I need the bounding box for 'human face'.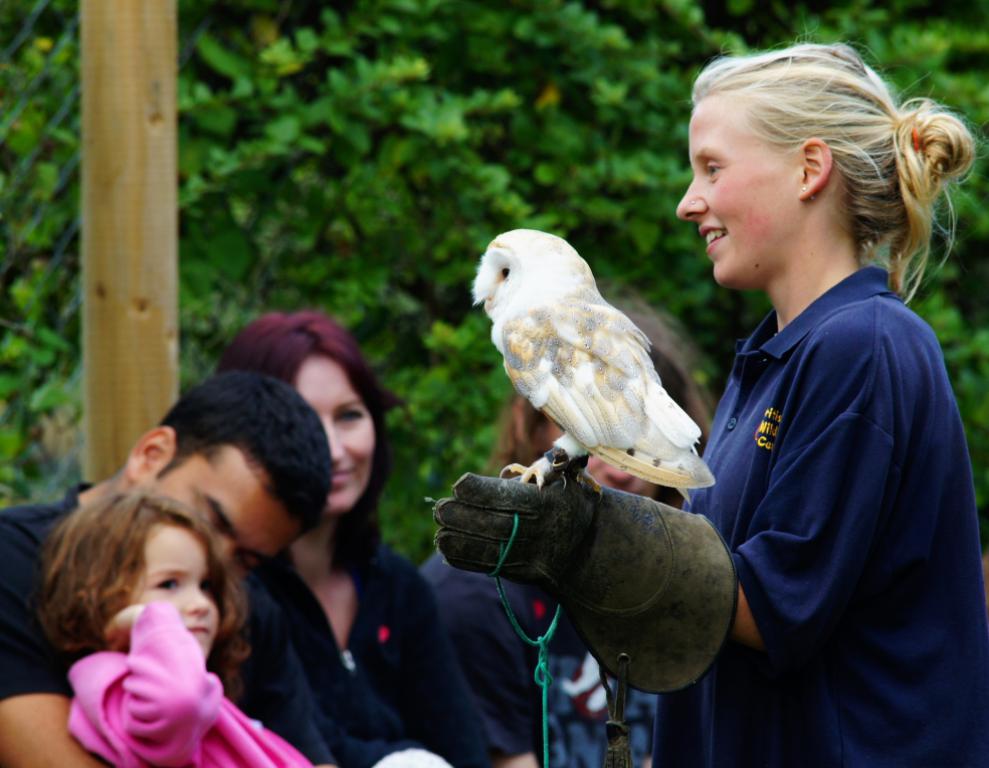
Here it is: crop(678, 97, 801, 285).
